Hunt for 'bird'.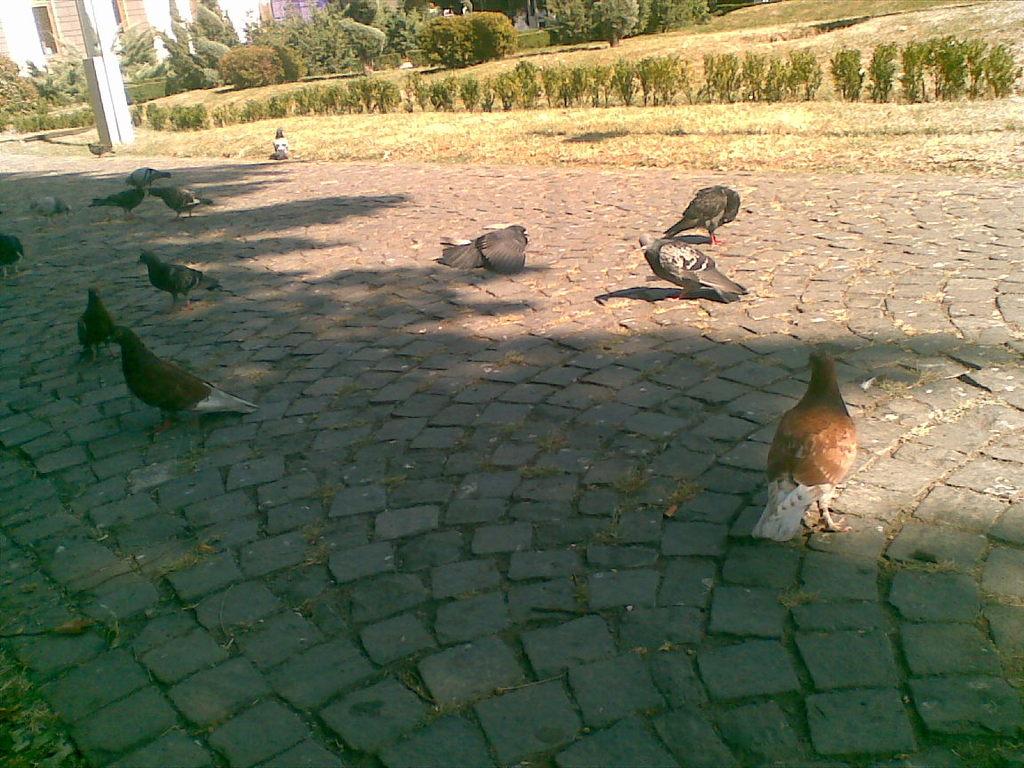
Hunted down at rect(637, 228, 754, 309).
